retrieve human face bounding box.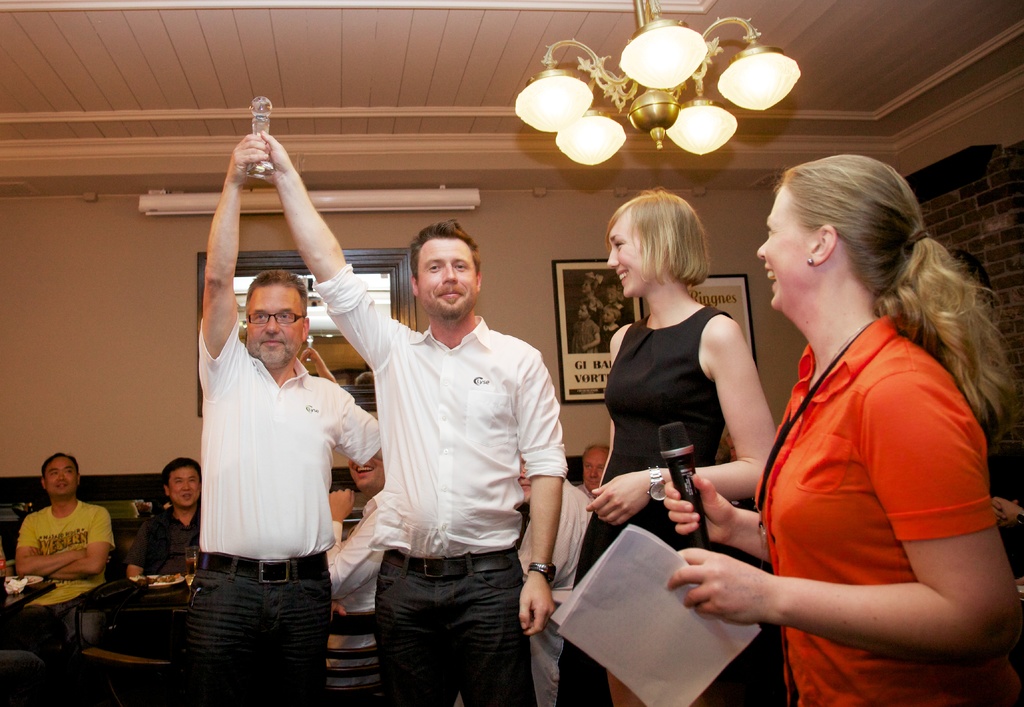
Bounding box: (173,459,199,512).
